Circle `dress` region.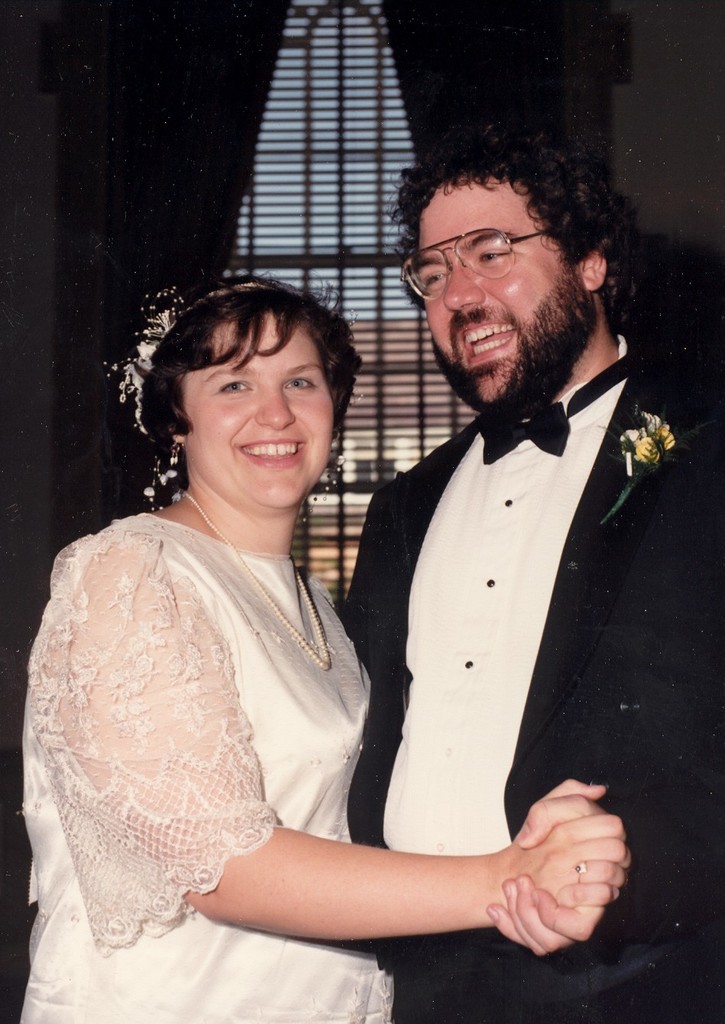
Region: x1=12, y1=510, x2=388, y2=1023.
